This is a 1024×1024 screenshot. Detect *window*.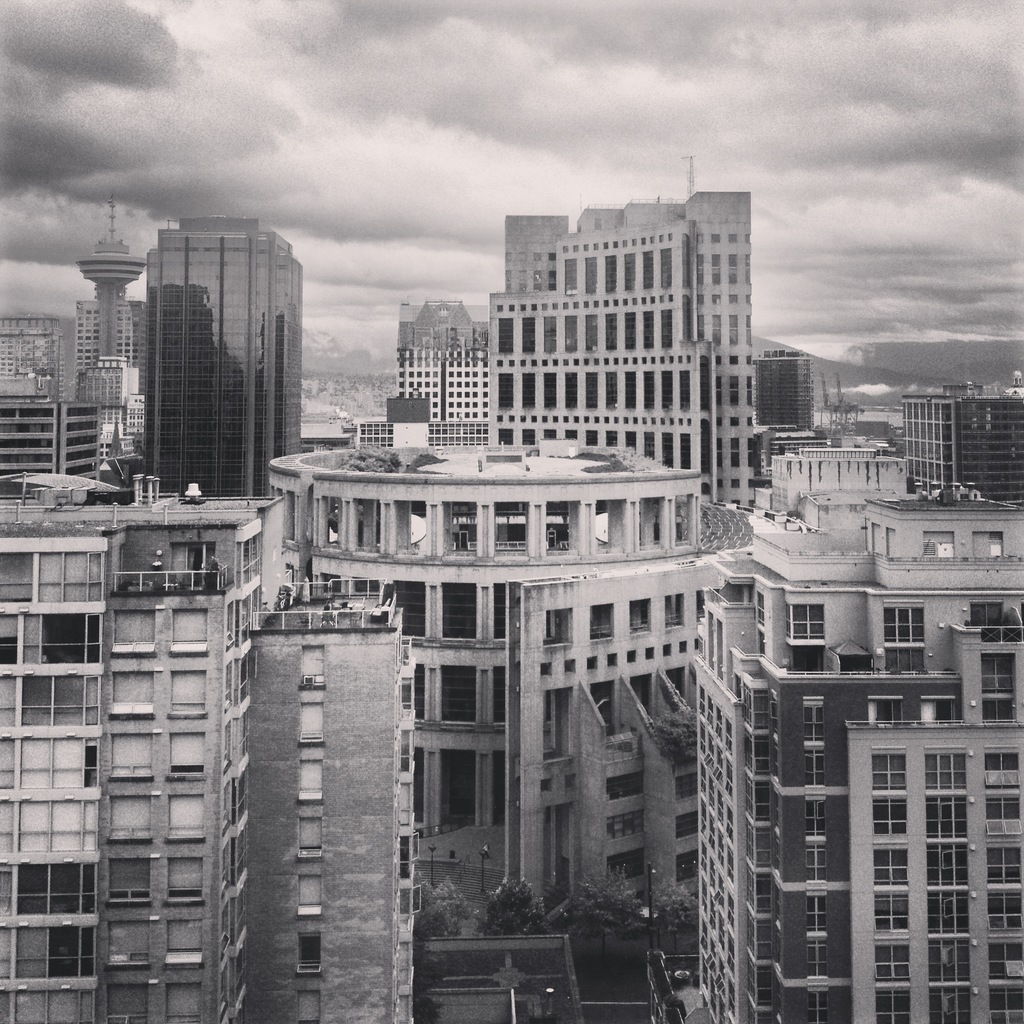
(x1=580, y1=379, x2=592, y2=402).
